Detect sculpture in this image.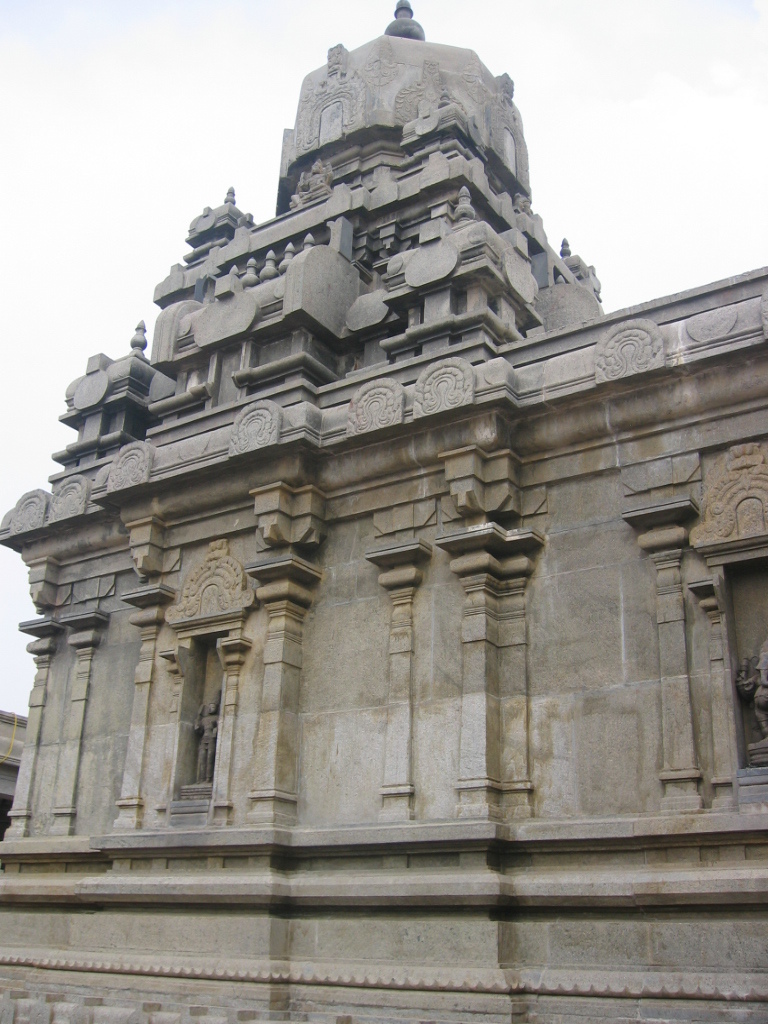
Detection: BBox(192, 676, 222, 779).
